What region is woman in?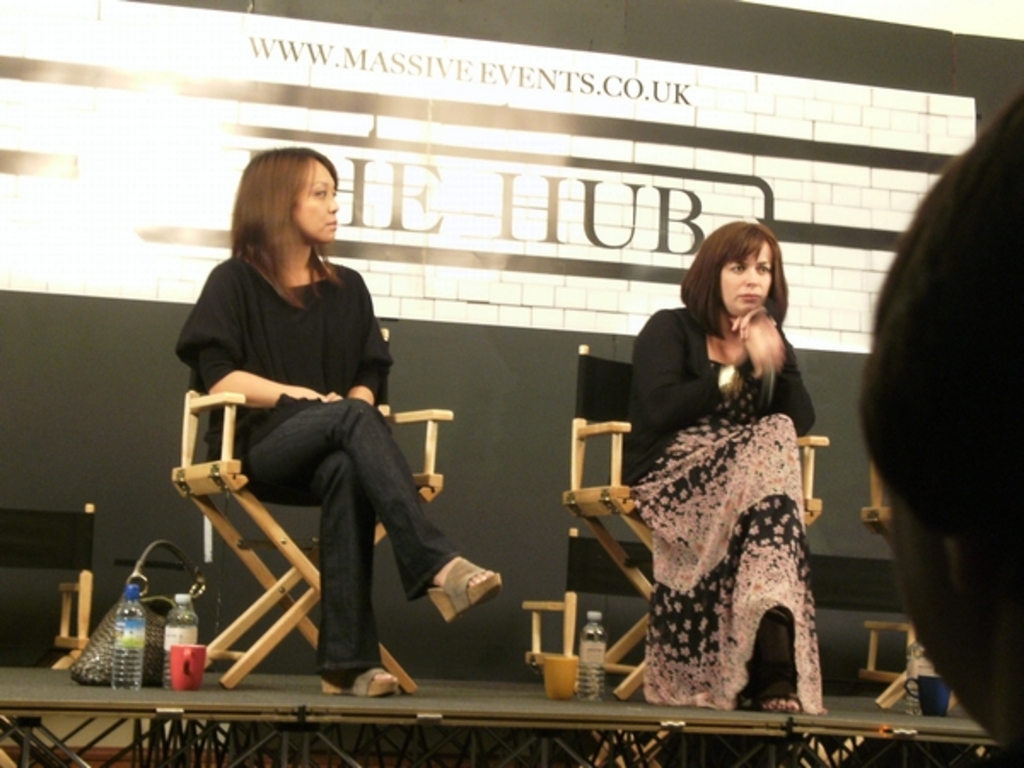
[x1=164, y1=145, x2=512, y2=708].
